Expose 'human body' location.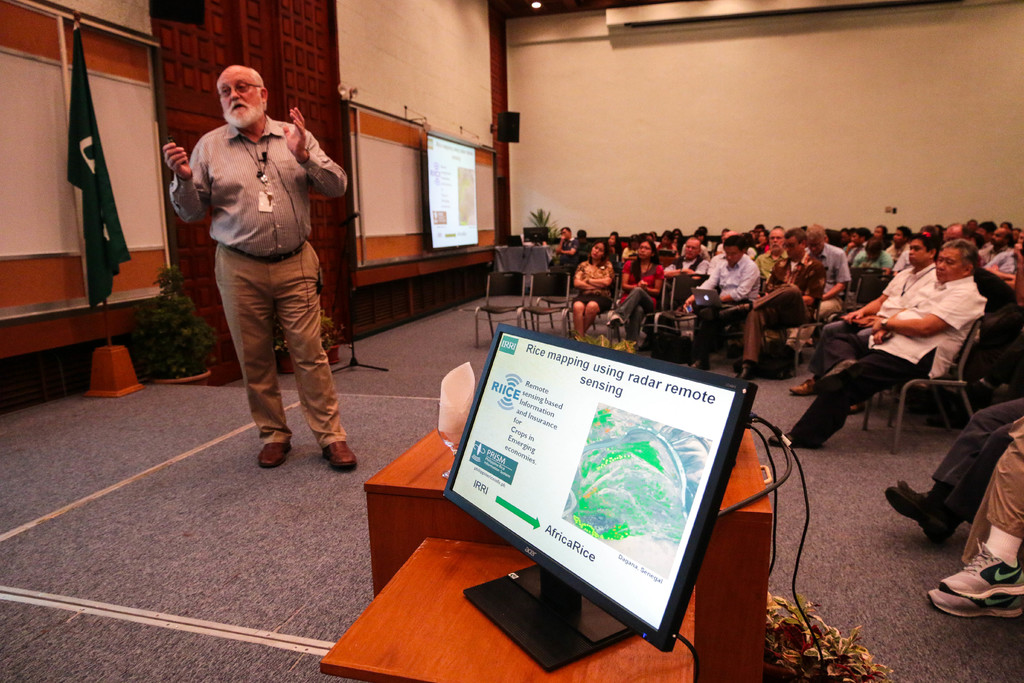
Exposed at region(792, 229, 845, 358).
